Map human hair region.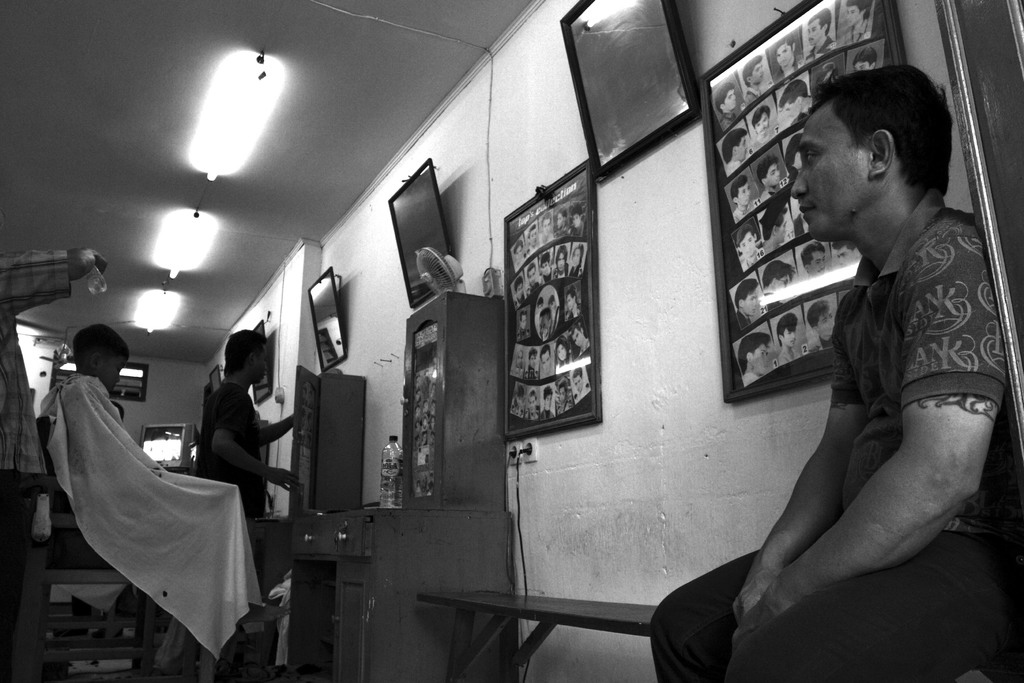
Mapped to (x1=569, y1=322, x2=580, y2=346).
